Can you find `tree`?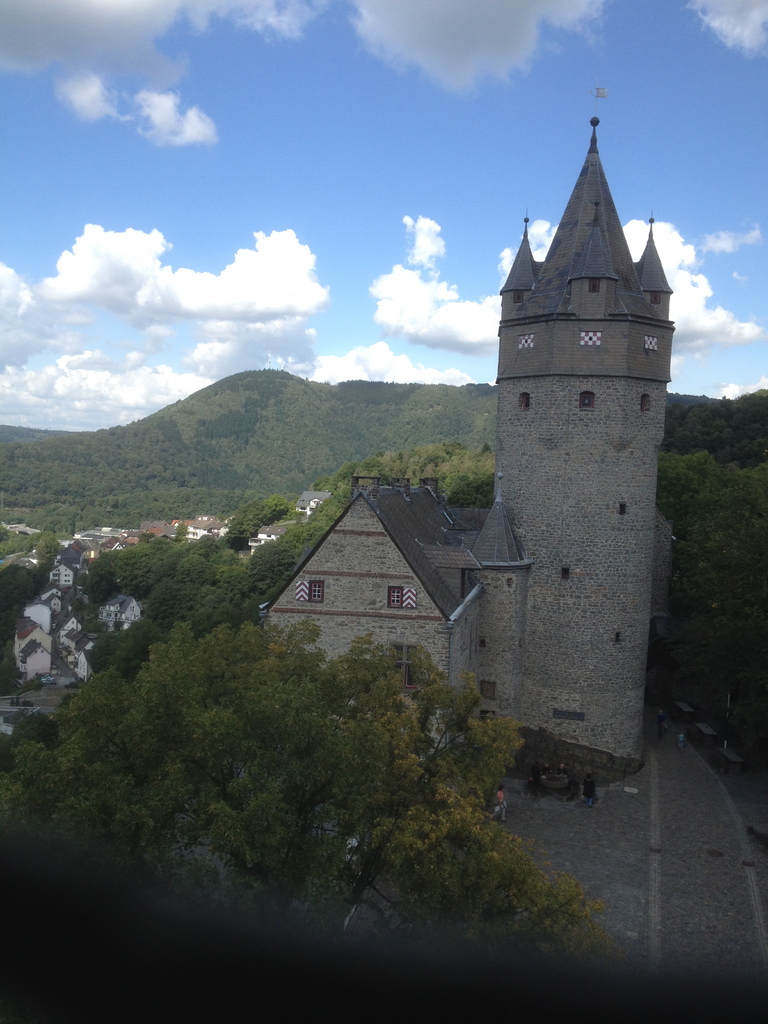
Yes, bounding box: crop(221, 483, 292, 548).
